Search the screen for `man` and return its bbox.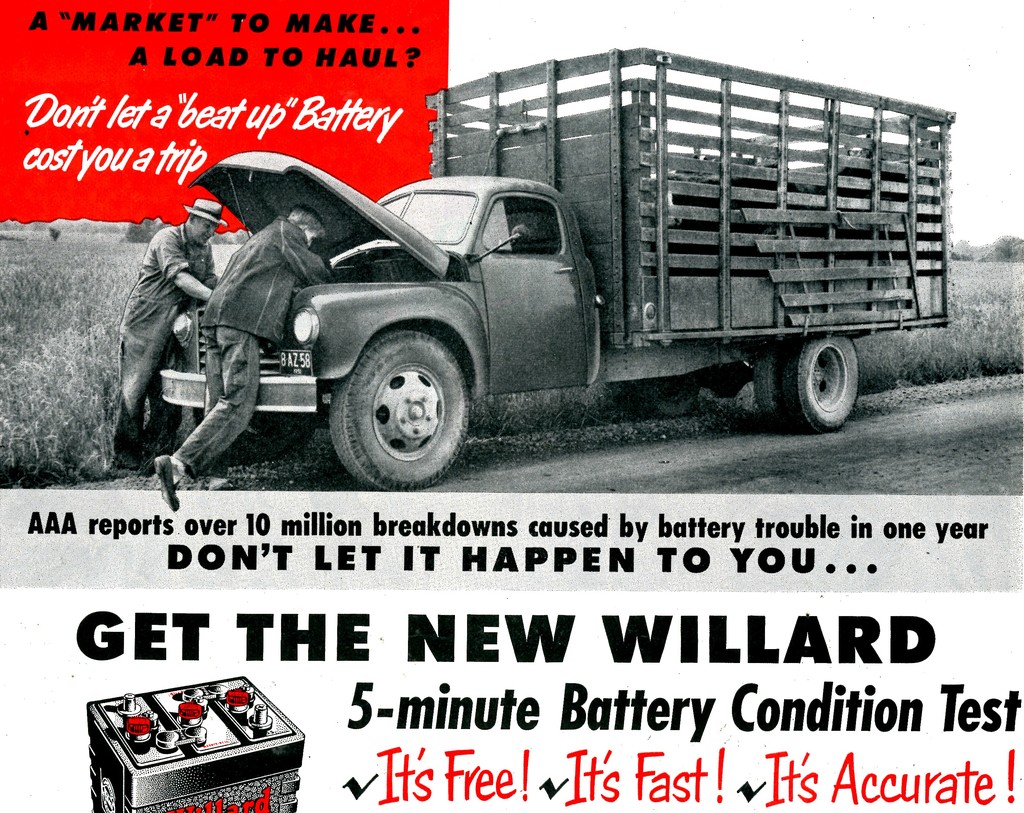
Found: detection(113, 193, 230, 466).
